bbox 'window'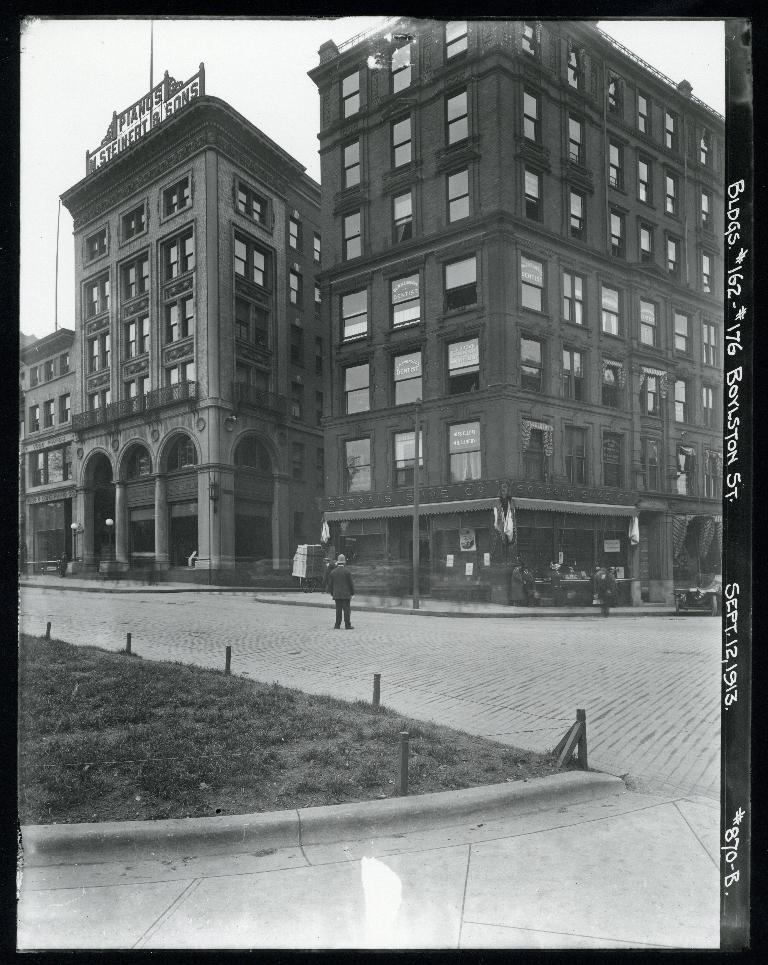
640,296,658,344
